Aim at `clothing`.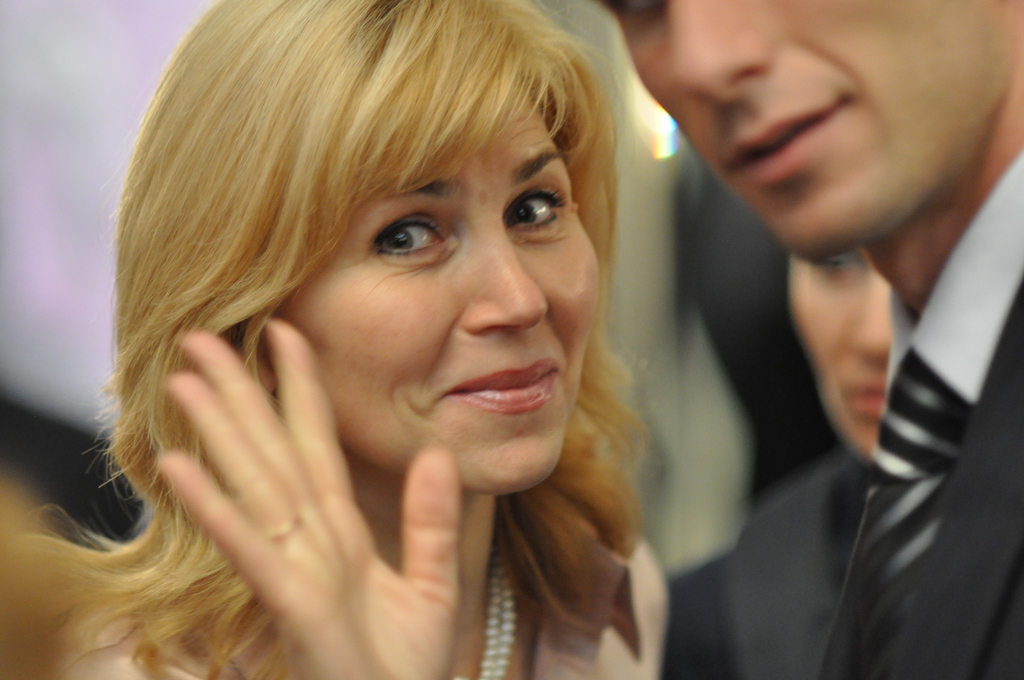
Aimed at 719/452/872/679.
